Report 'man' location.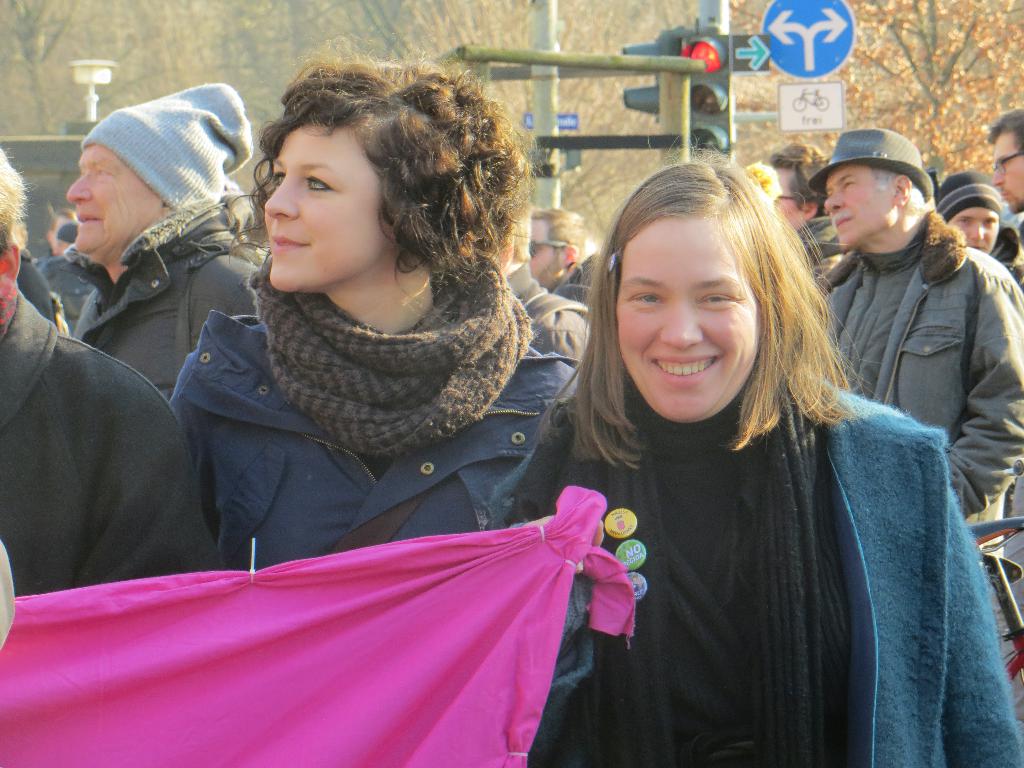
Report: 0,143,228,602.
